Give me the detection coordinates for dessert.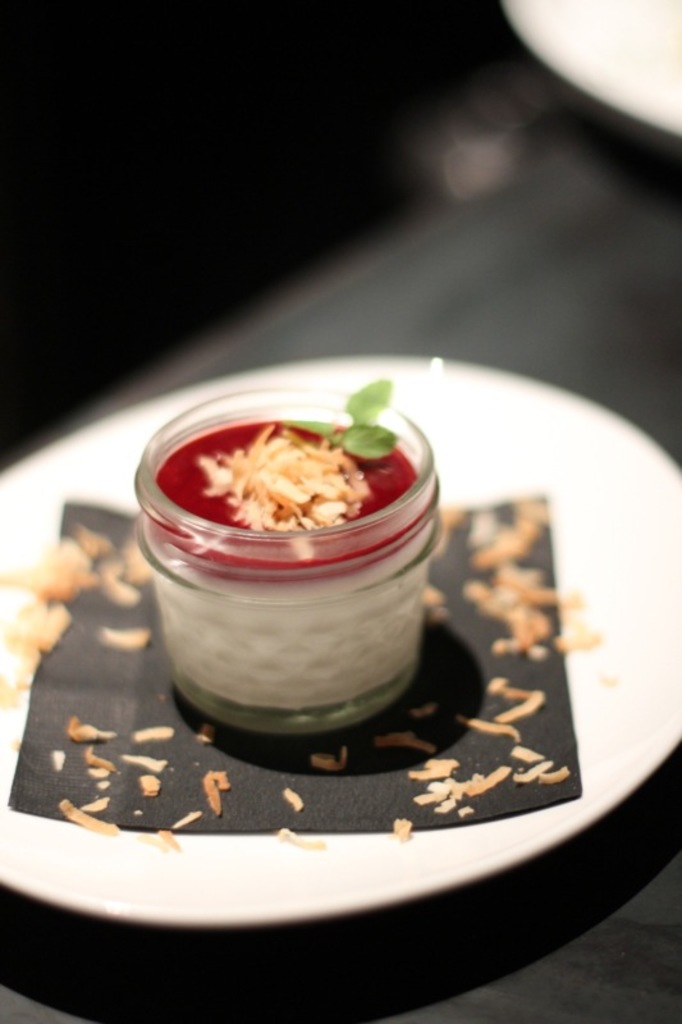
BBox(111, 389, 449, 763).
